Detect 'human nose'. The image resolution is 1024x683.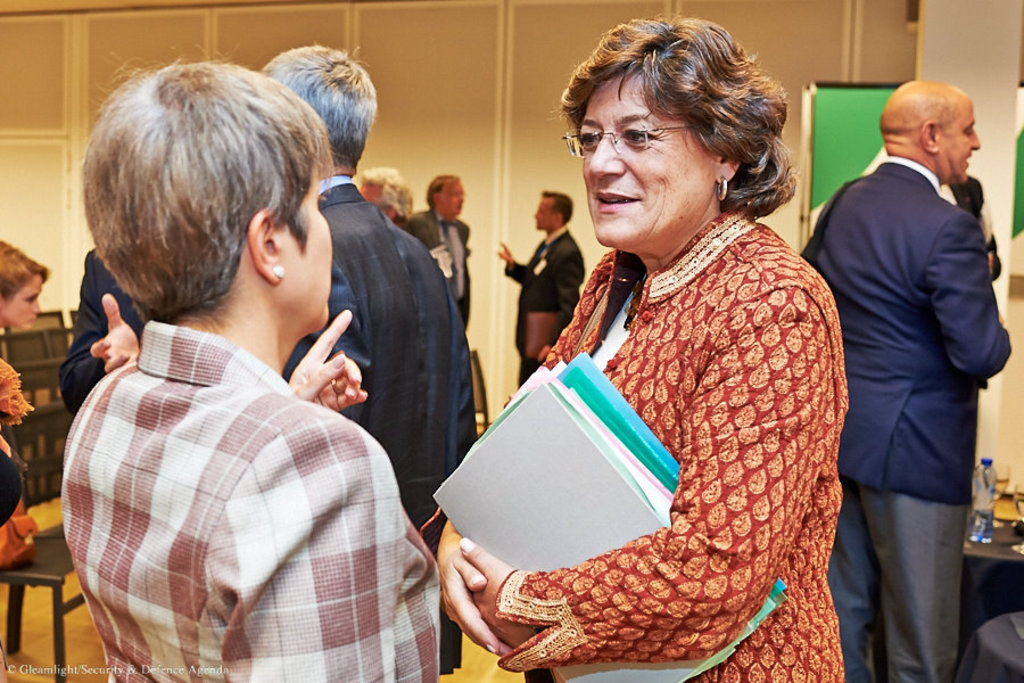
(left=589, top=135, right=624, bottom=181).
